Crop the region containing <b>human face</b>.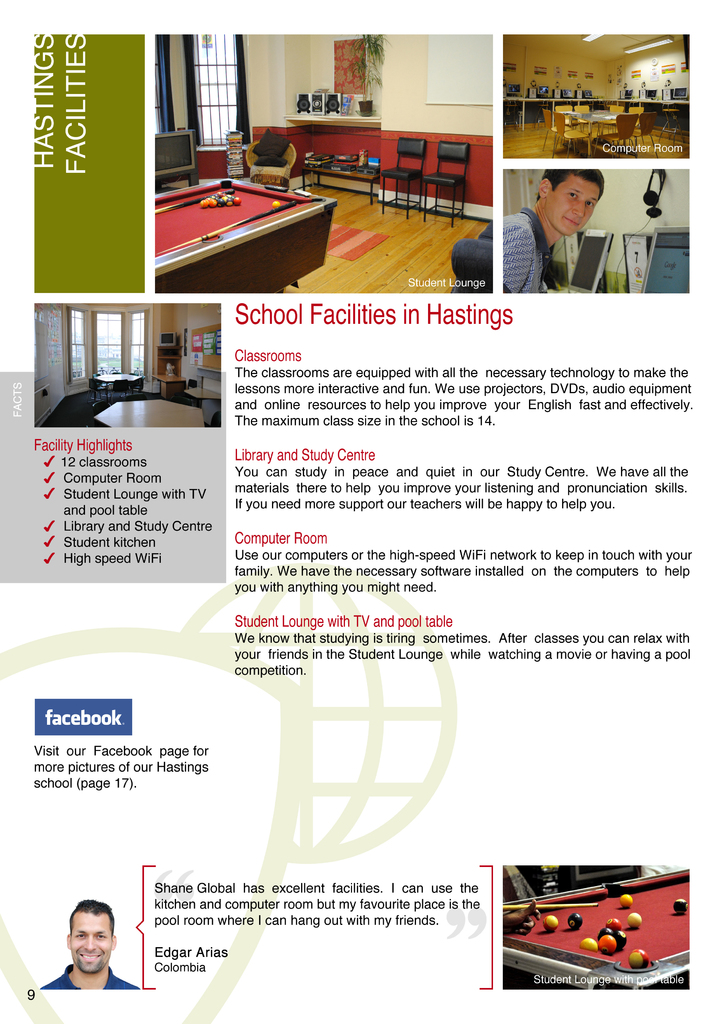
Crop region: 549,171,604,234.
